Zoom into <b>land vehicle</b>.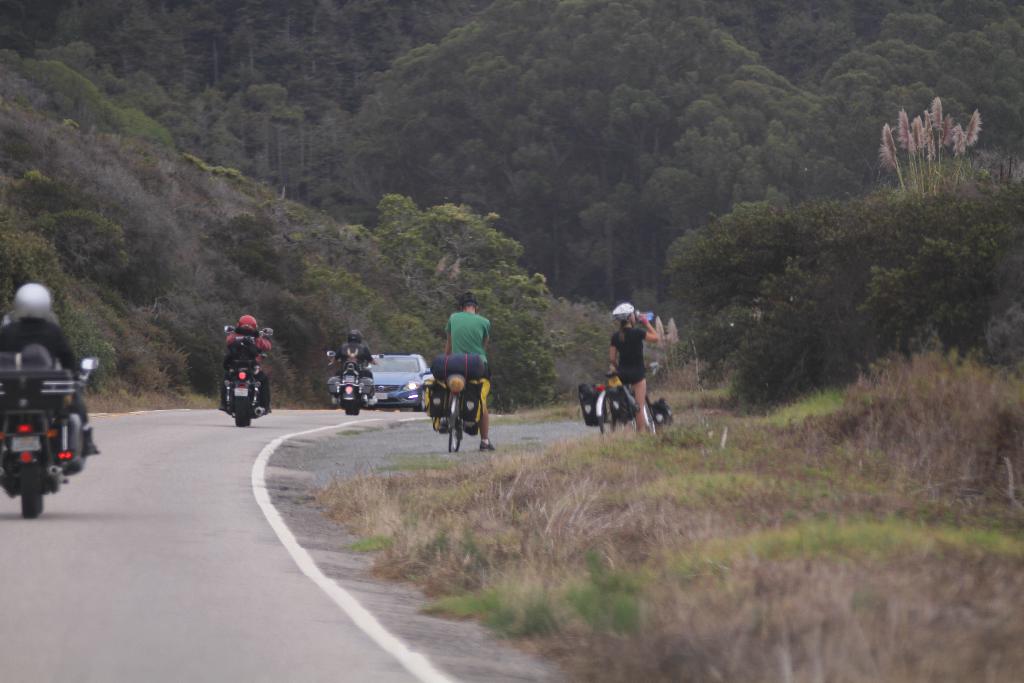
Zoom target: 591 368 620 434.
